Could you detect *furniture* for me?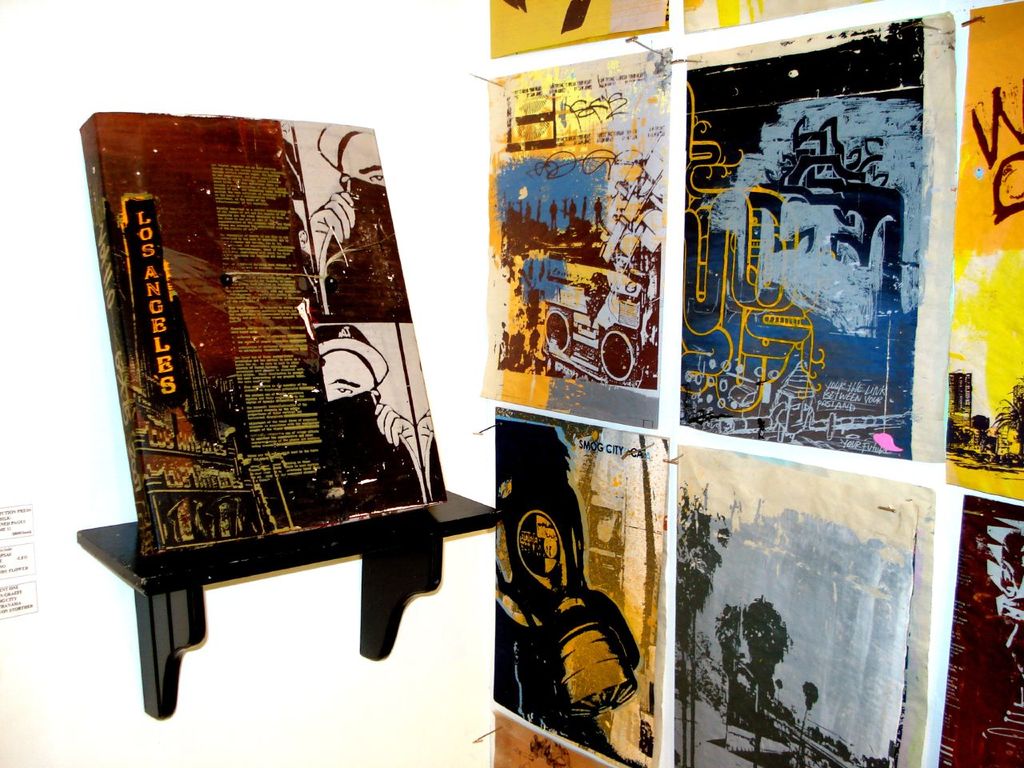
Detection result: (x1=77, y1=488, x2=495, y2=719).
